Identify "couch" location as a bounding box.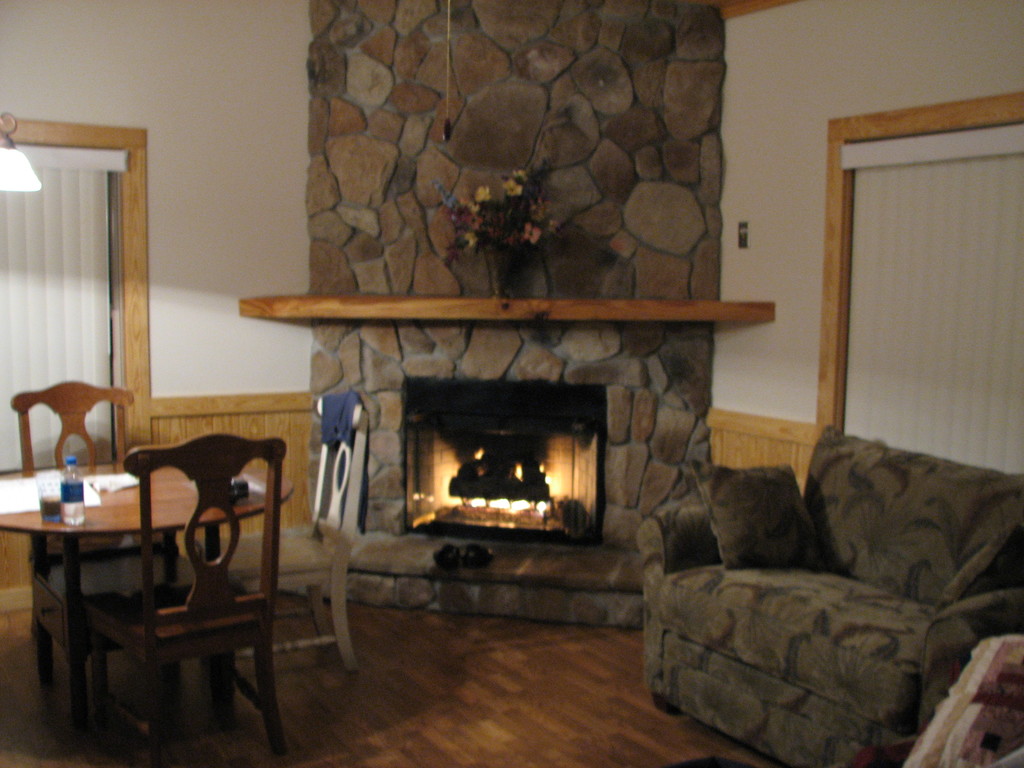
x1=633 y1=425 x2=1022 y2=759.
